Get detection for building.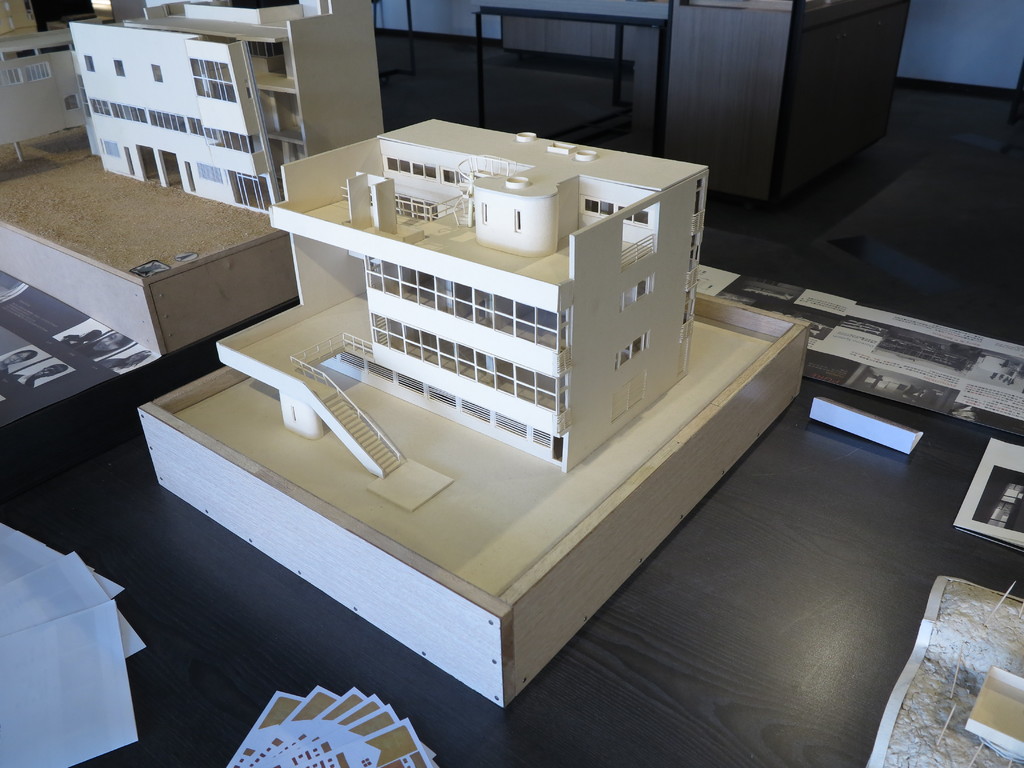
Detection: box(0, 0, 96, 168).
